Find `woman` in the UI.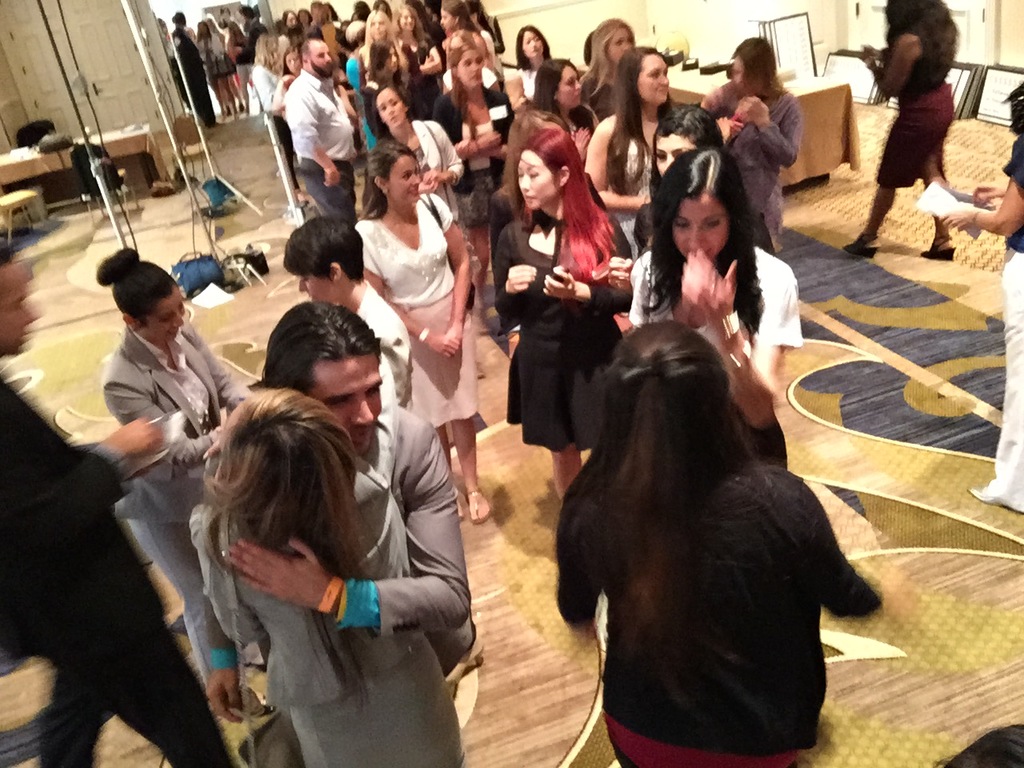
UI element at [x1=558, y1=320, x2=894, y2=767].
